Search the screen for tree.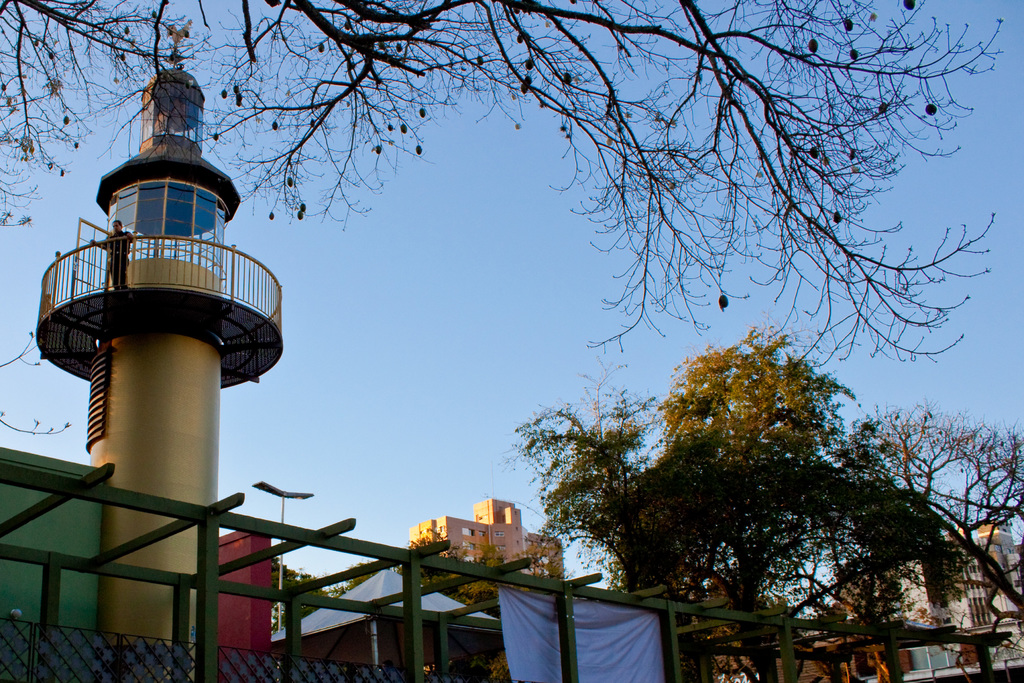
Found at crop(510, 338, 865, 682).
